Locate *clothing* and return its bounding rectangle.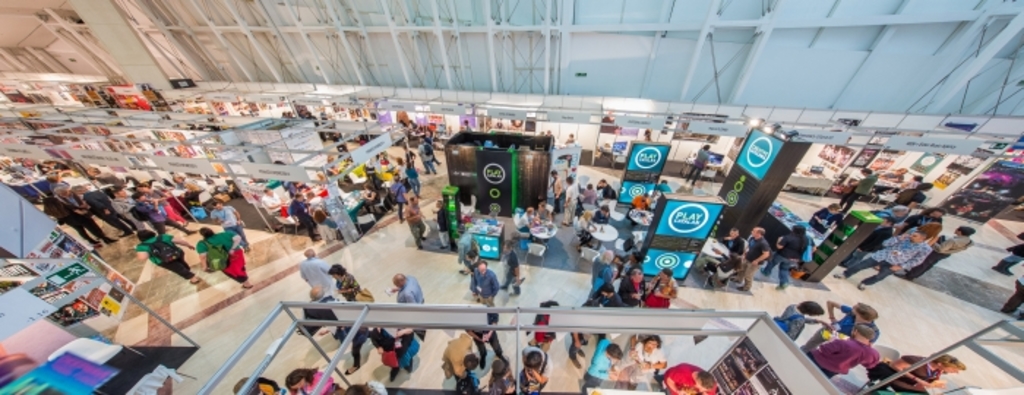
BBox(775, 300, 810, 347).
